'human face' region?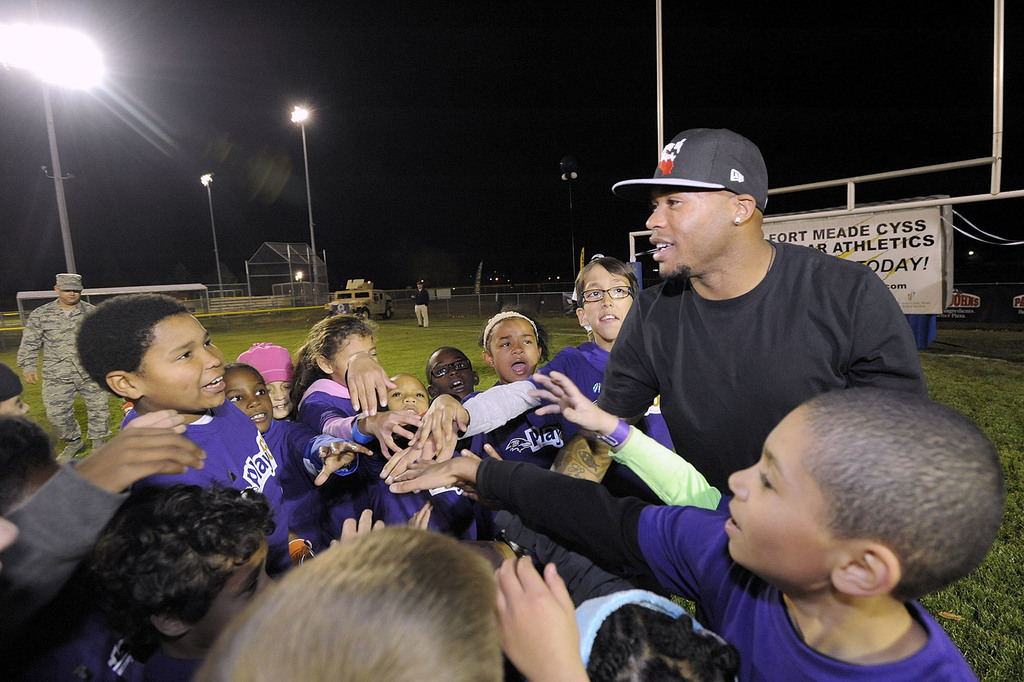
580 262 633 342
